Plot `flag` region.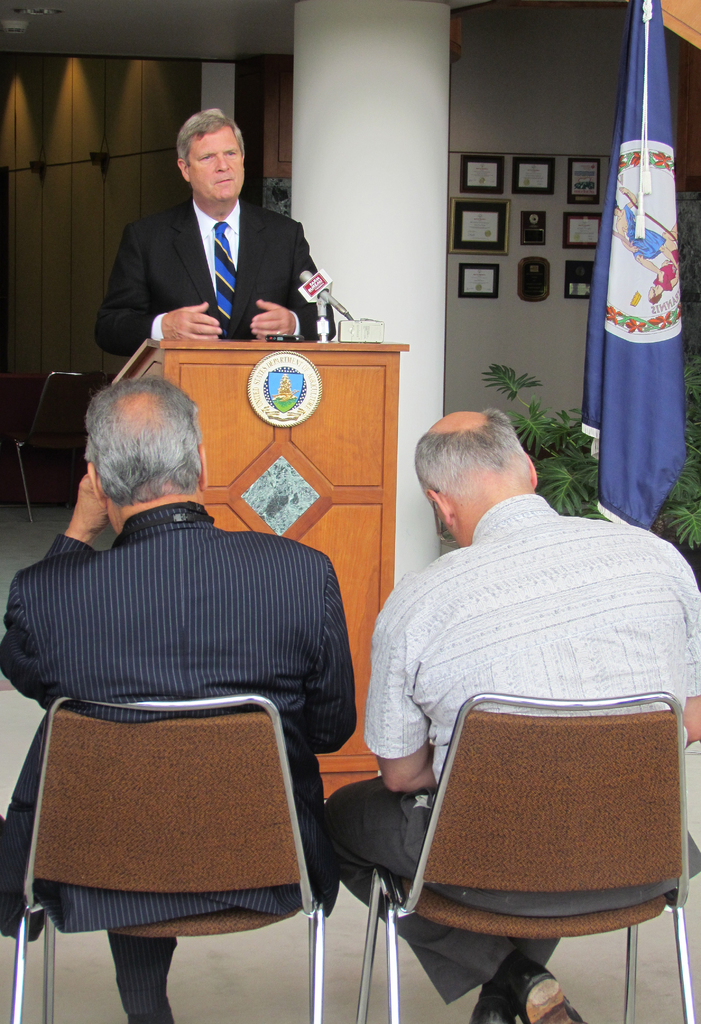
Plotted at [599, 27, 688, 474].
